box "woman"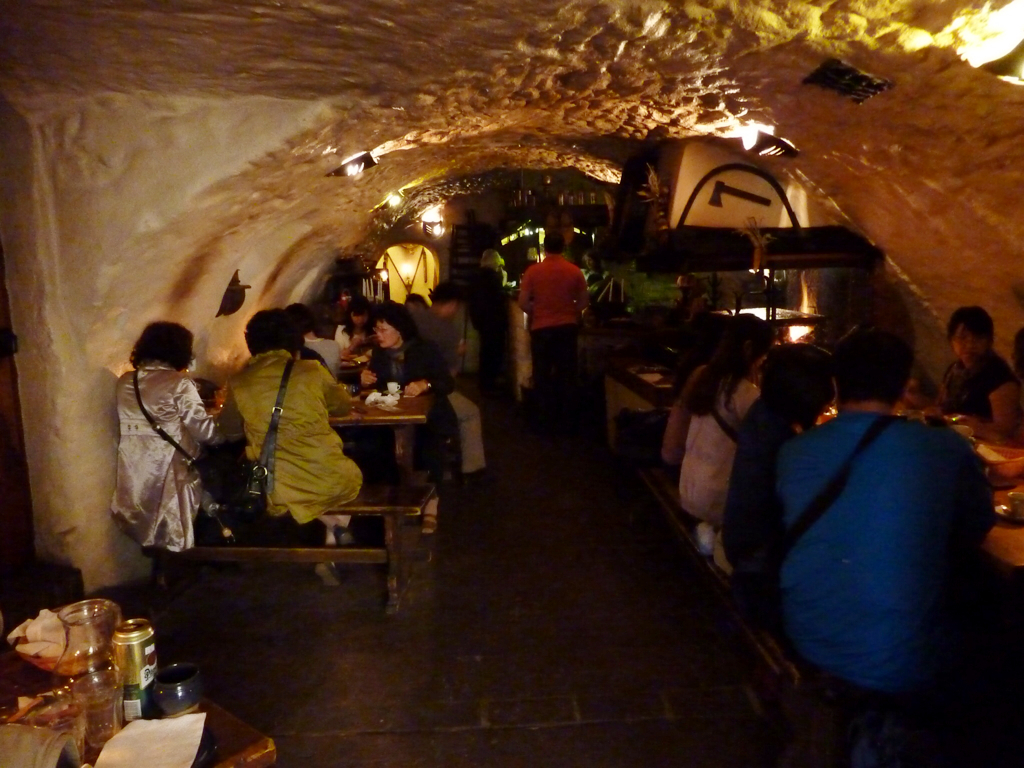
214:314:364:545
